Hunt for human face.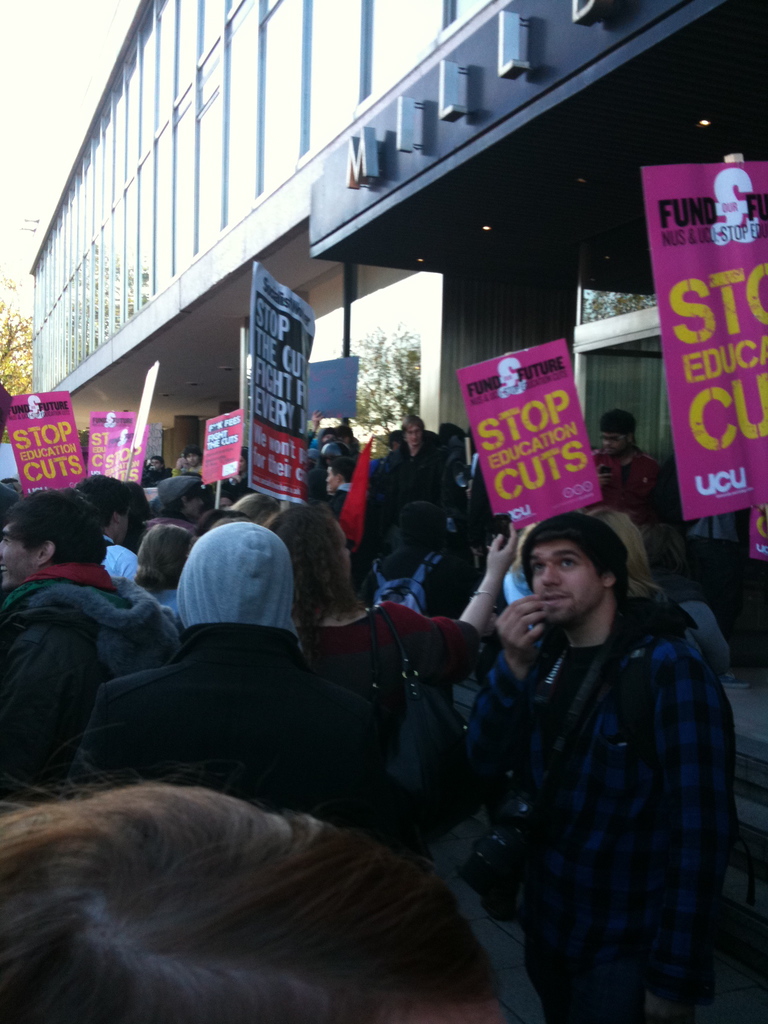
Hunted down at (x1=532, y1=545, x2=604, y2=621).
